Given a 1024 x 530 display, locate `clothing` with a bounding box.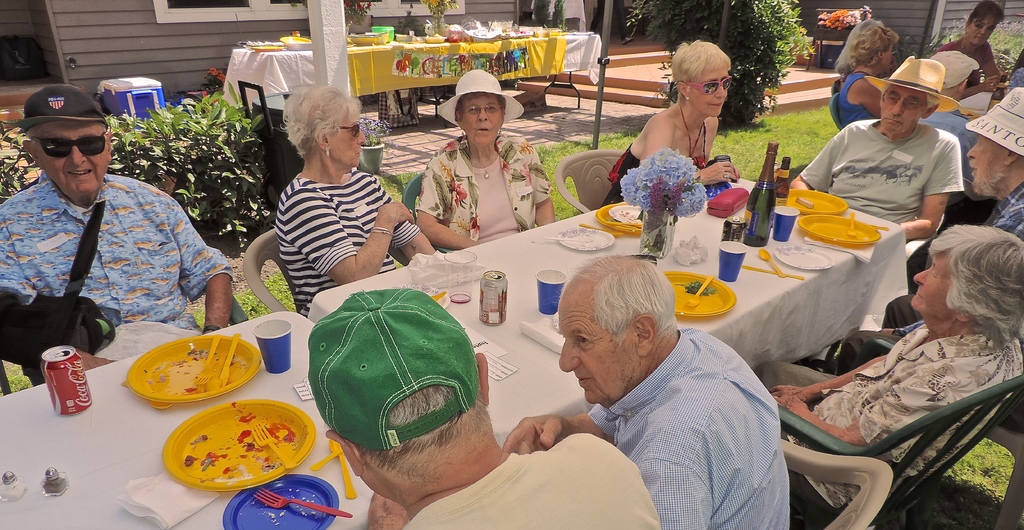
Located: {"left": 264, "top": 172, "right": 420, "bottom": 315}.
